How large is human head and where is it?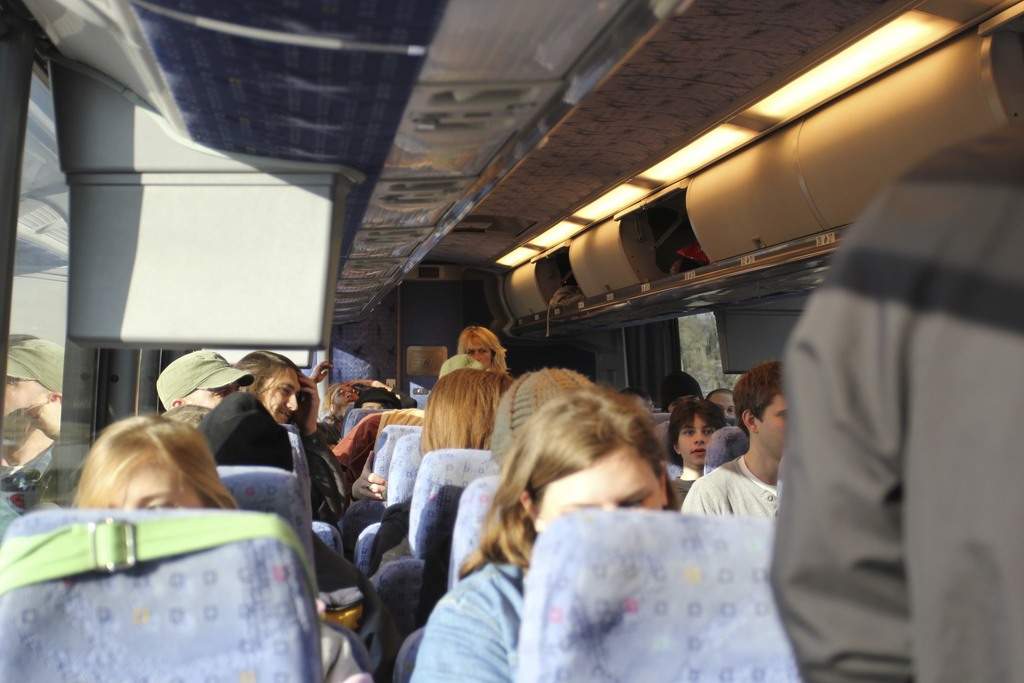
Bounding box: box(236, 352, 300, 421).
